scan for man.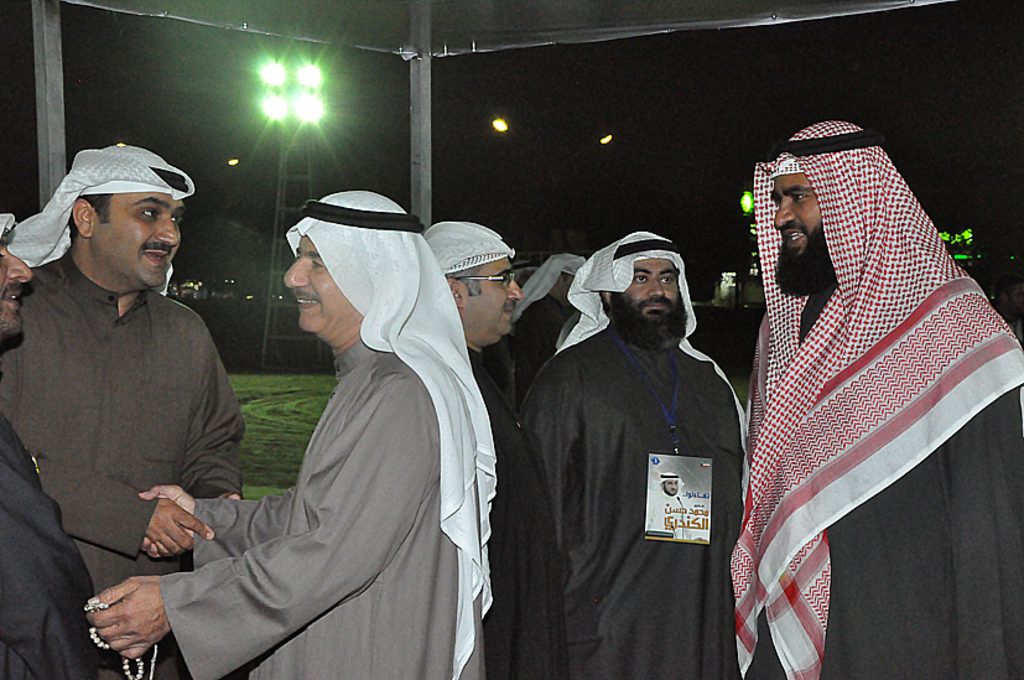
Scan result: [506, 250, 589, 373].
